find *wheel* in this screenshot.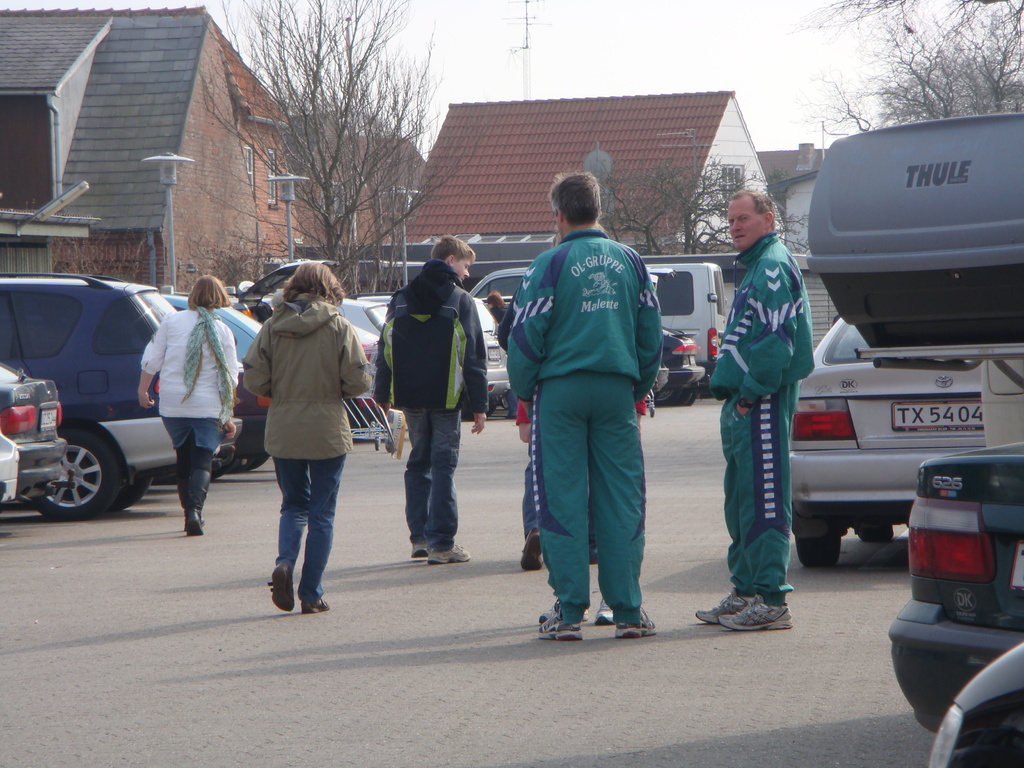
The bounding box for *wheel* is [left=690, top=392, right=701, bottom=405].
